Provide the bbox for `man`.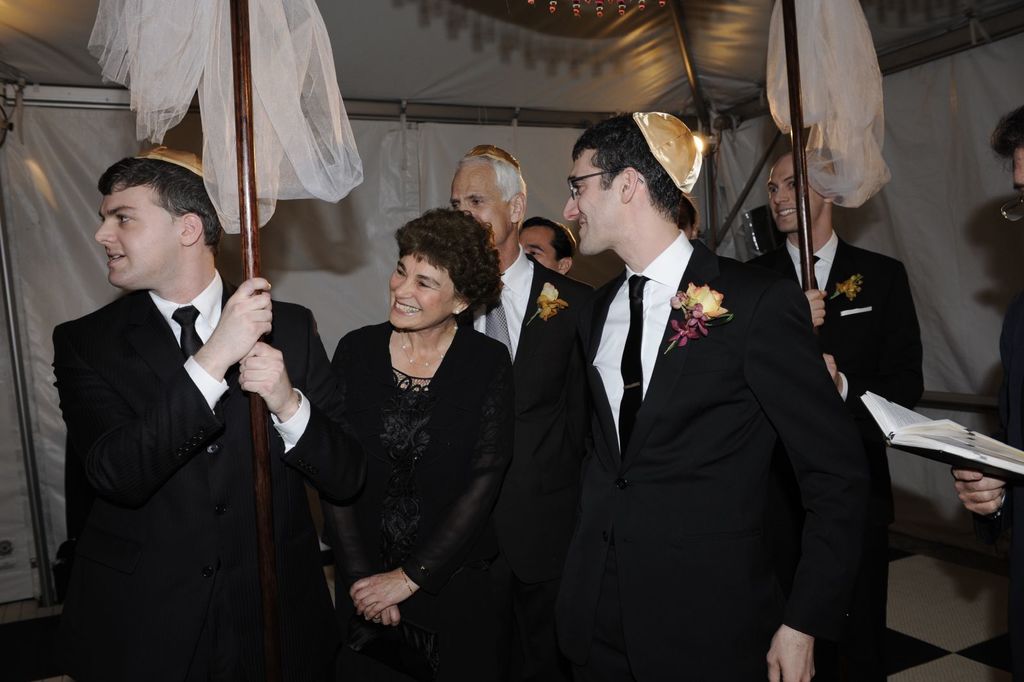
946 107 1023 681.
